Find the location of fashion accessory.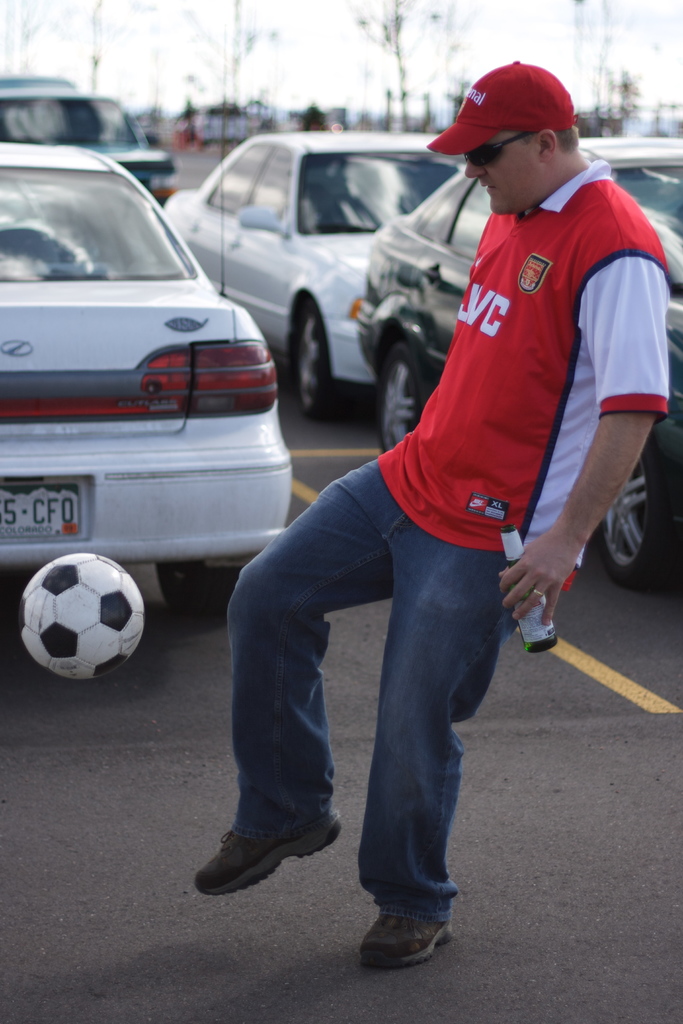
Location: [left=532, top=589, right=546, bottom=600].
